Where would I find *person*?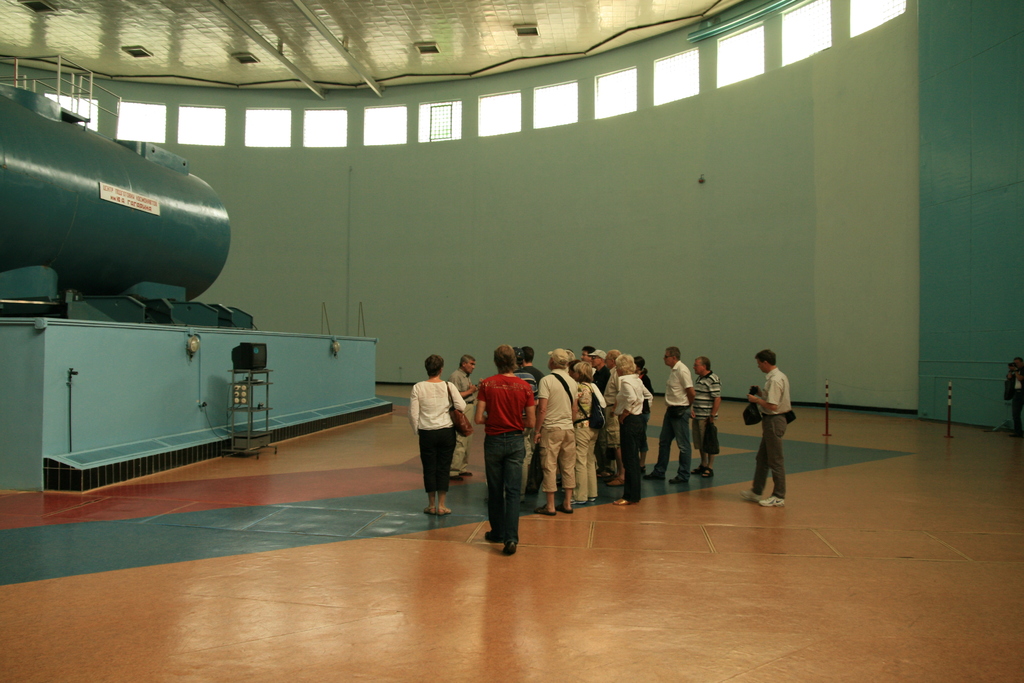
At Rect(749, 347, 791, 502).
